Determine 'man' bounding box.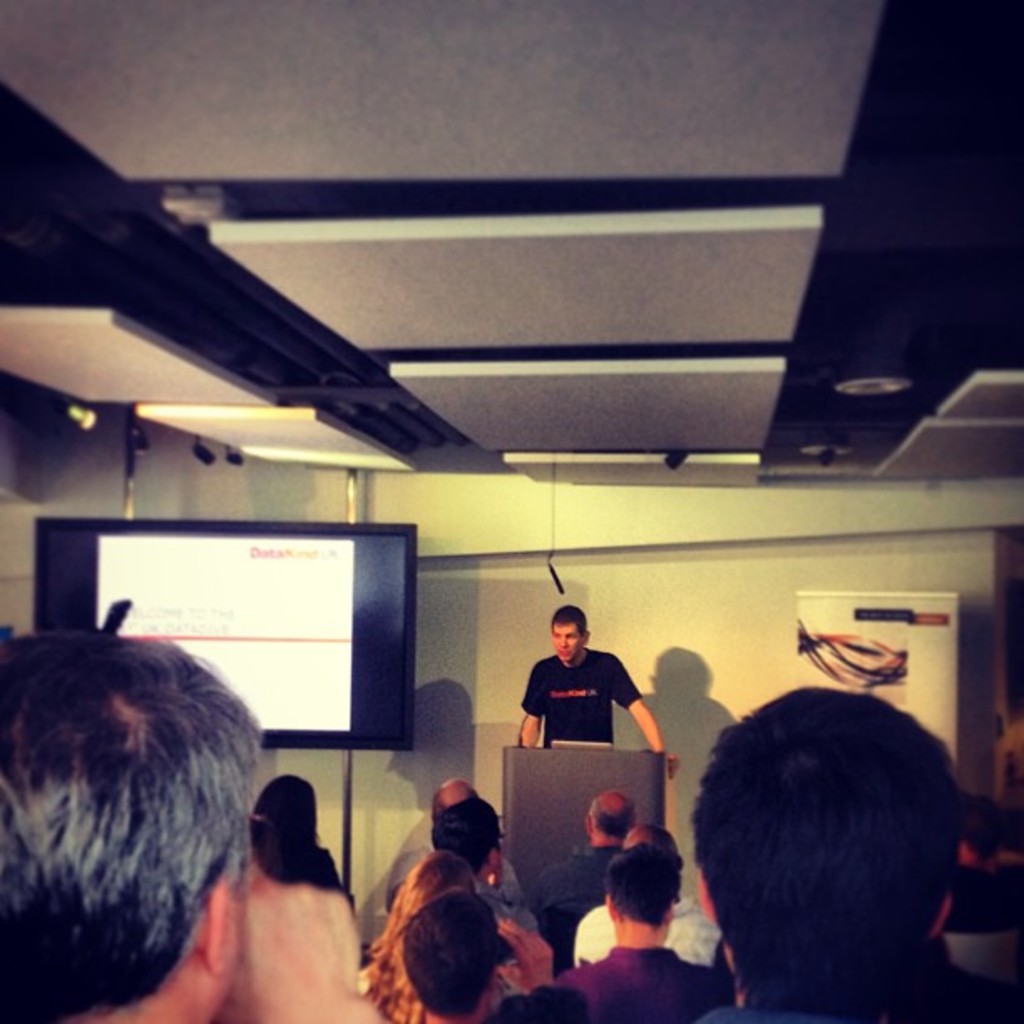
Determined: bbox=(569, 830, 718, 974).
